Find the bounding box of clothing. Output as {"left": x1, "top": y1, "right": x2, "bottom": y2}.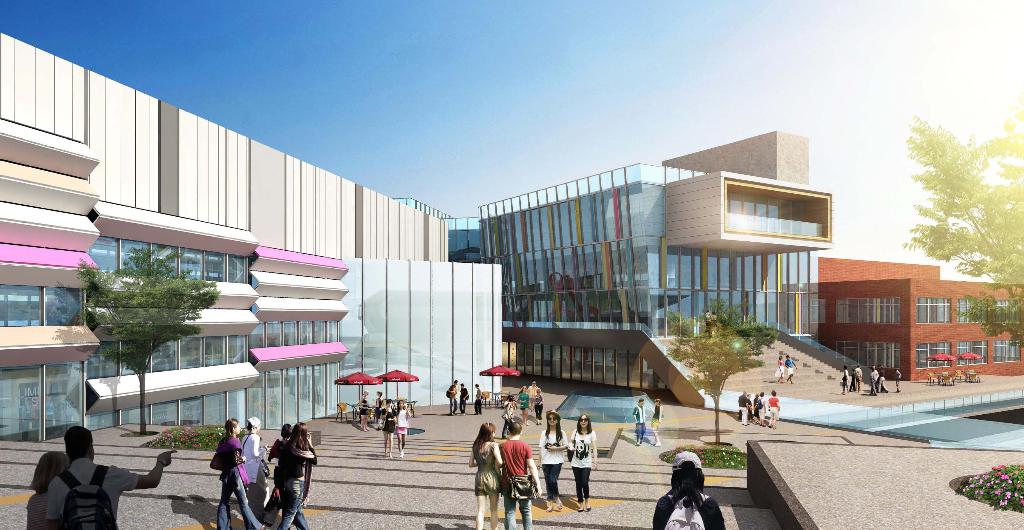
{"left": 383, "top": 408, "right": 396, "bottom": 433}.
